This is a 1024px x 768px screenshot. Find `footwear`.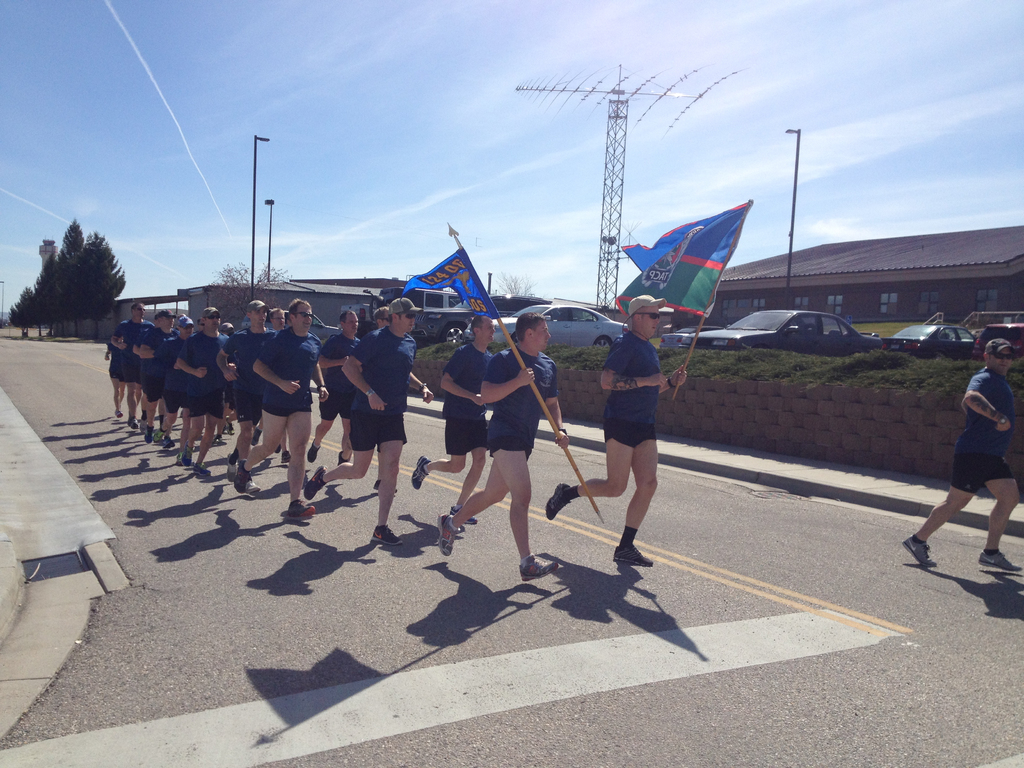
Bounding box: [131, 419, 134, 429].
